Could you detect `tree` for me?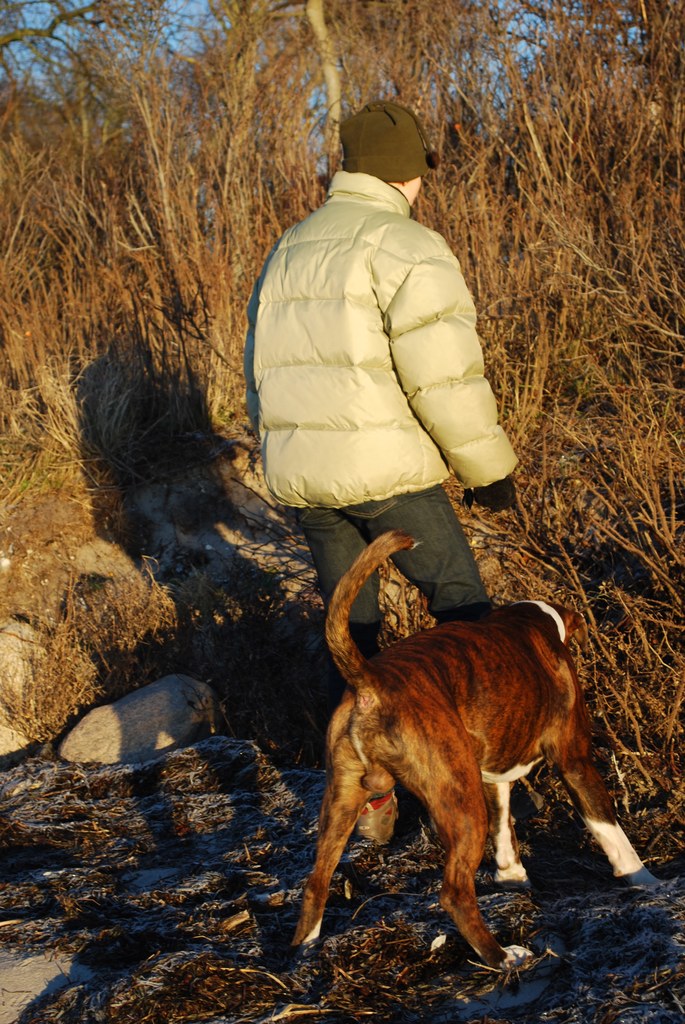
Detection result: 196 0 517 191.
